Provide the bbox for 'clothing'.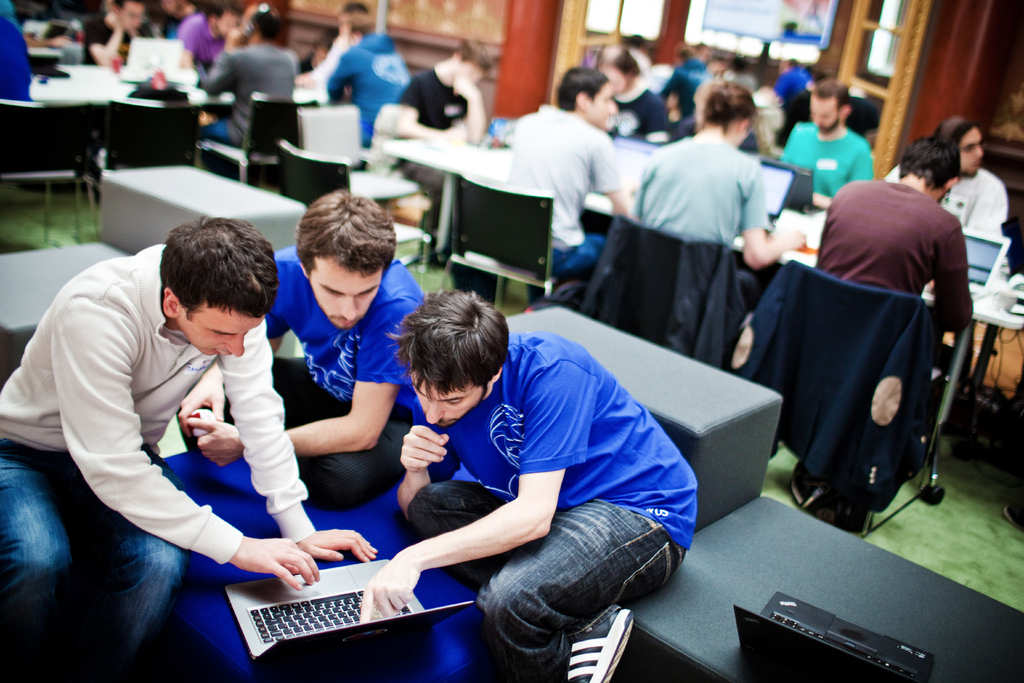
<bbox>178, 231, 431, 513</bbox>.
